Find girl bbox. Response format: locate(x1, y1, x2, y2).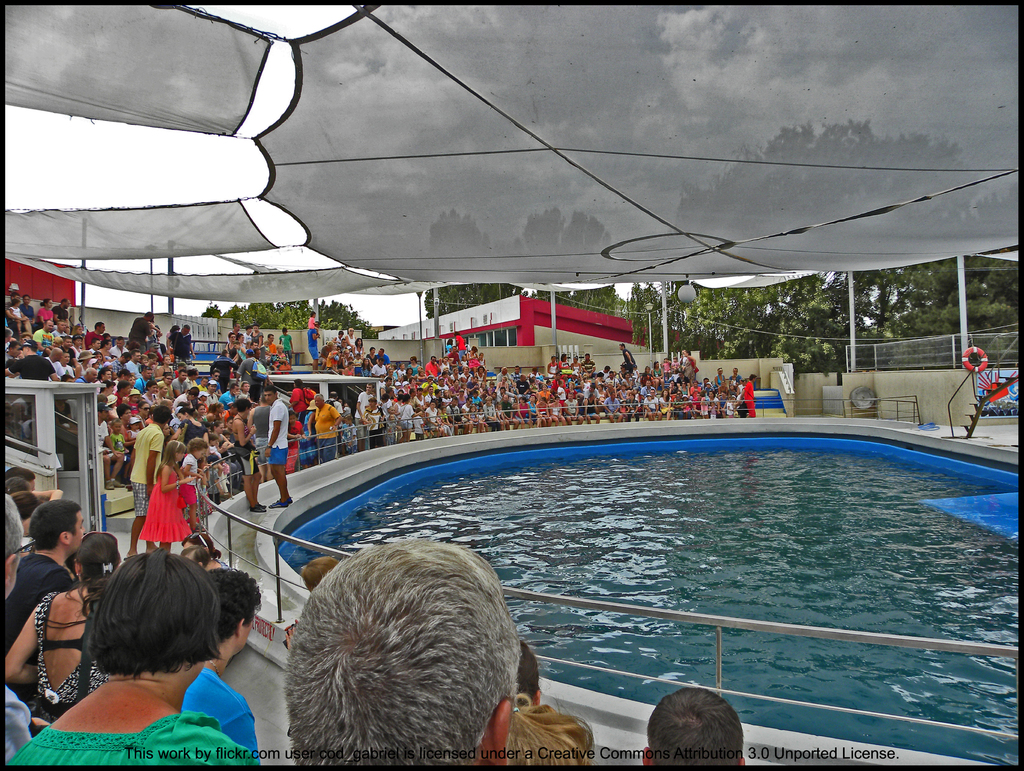
locate(631, 387, 639, 401).
